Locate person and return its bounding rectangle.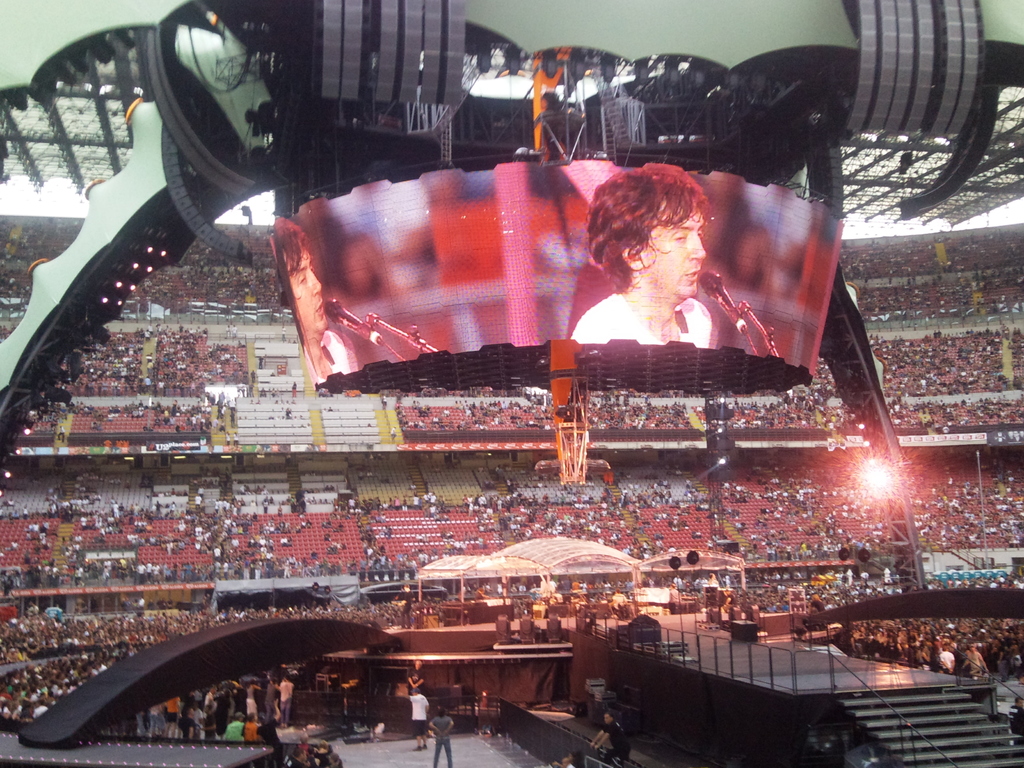
BBox(569, 166, 724, 352).
